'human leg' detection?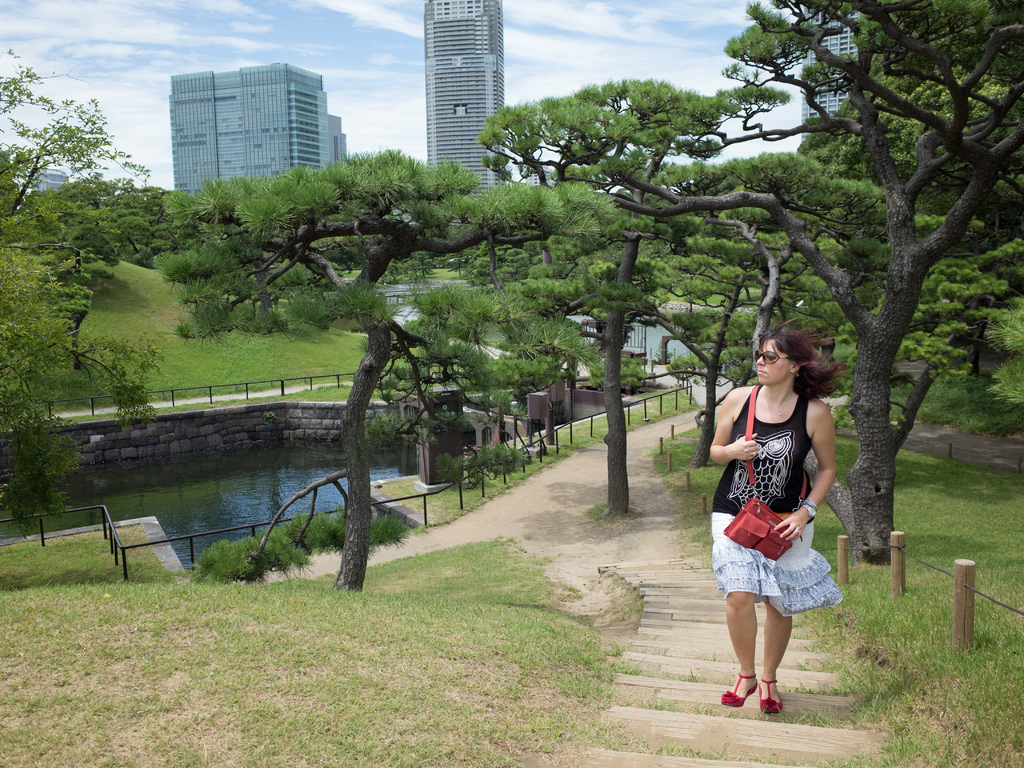
bbox=(763, 516, 819, 706)
